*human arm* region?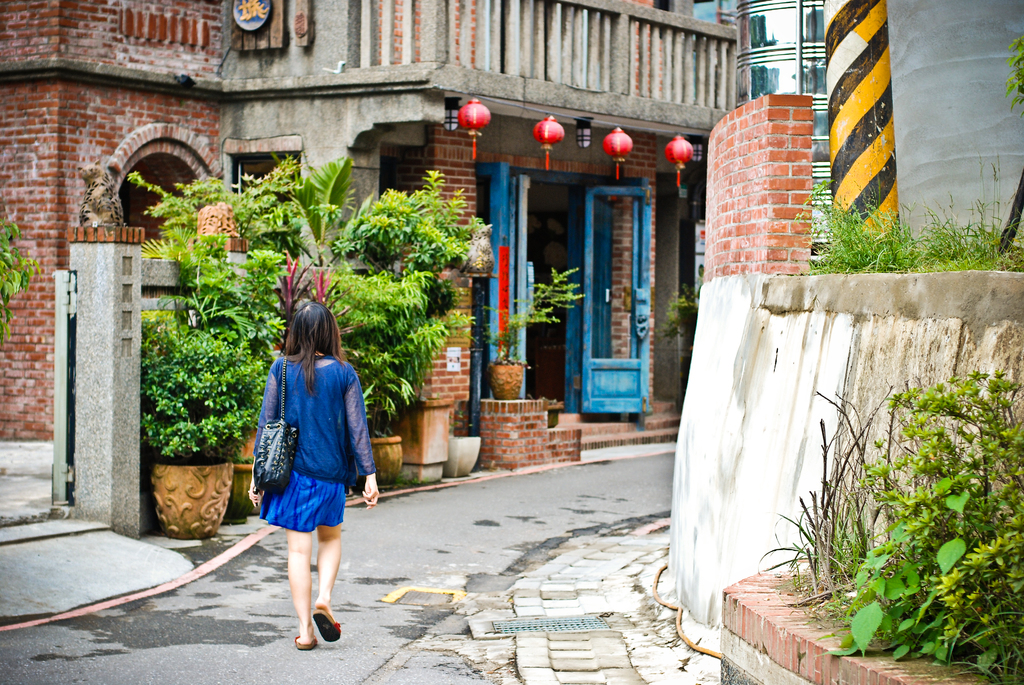
select_region(250, 358, 289, 513)
